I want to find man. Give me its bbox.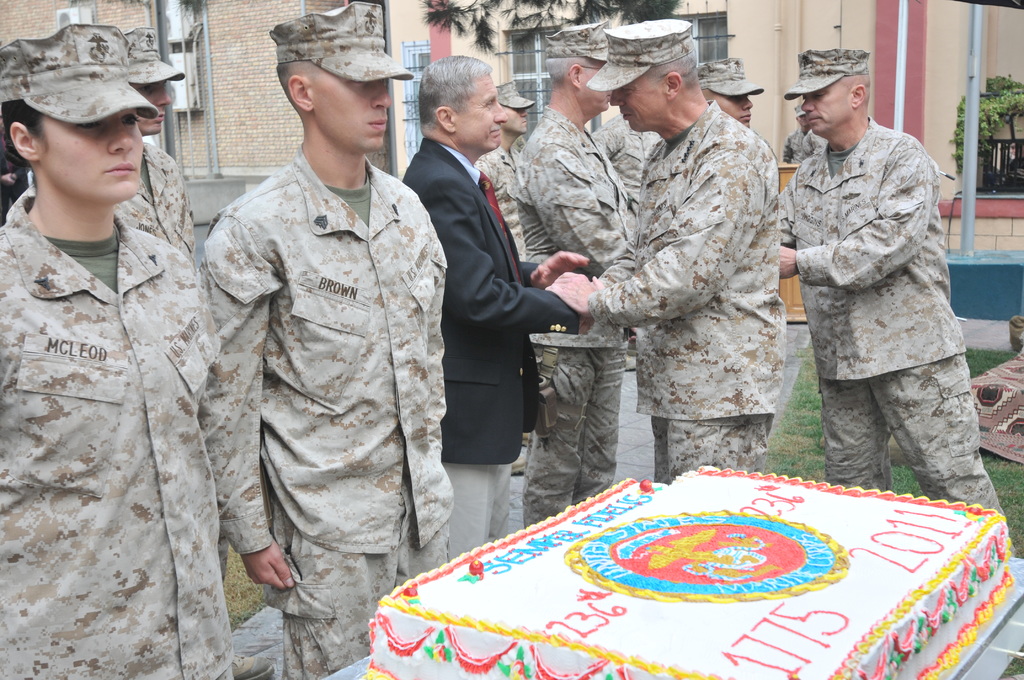
[515, 17, 643, 521].
